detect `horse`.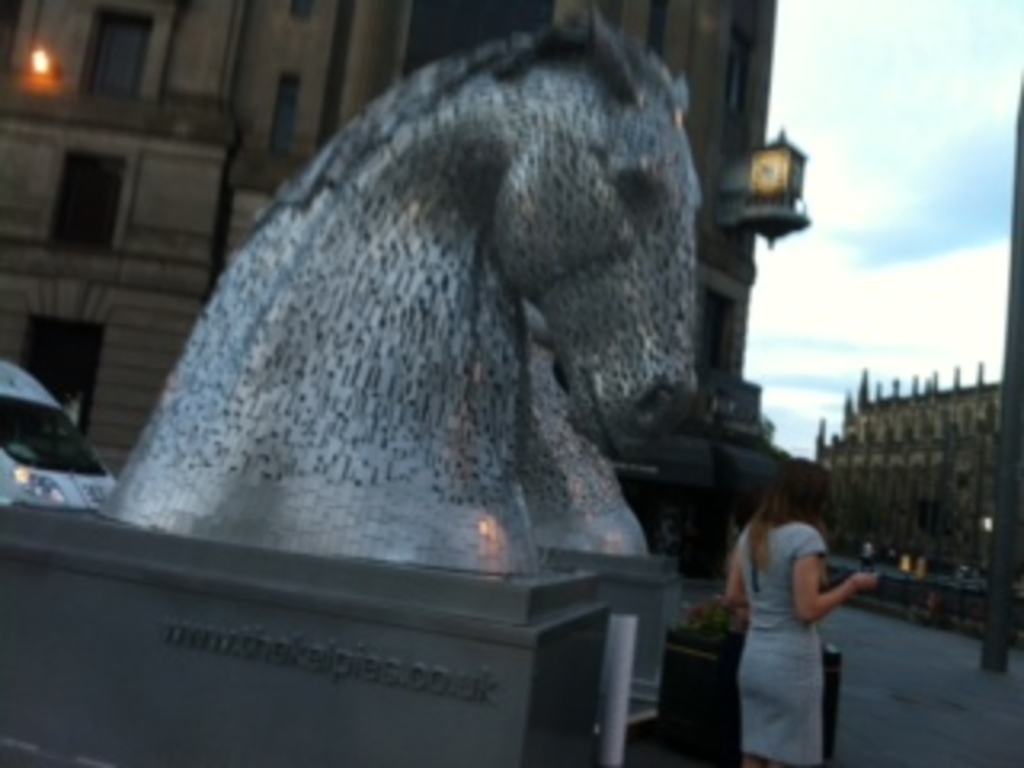
Detected at <region>522, 314, 640, 560</region>.
